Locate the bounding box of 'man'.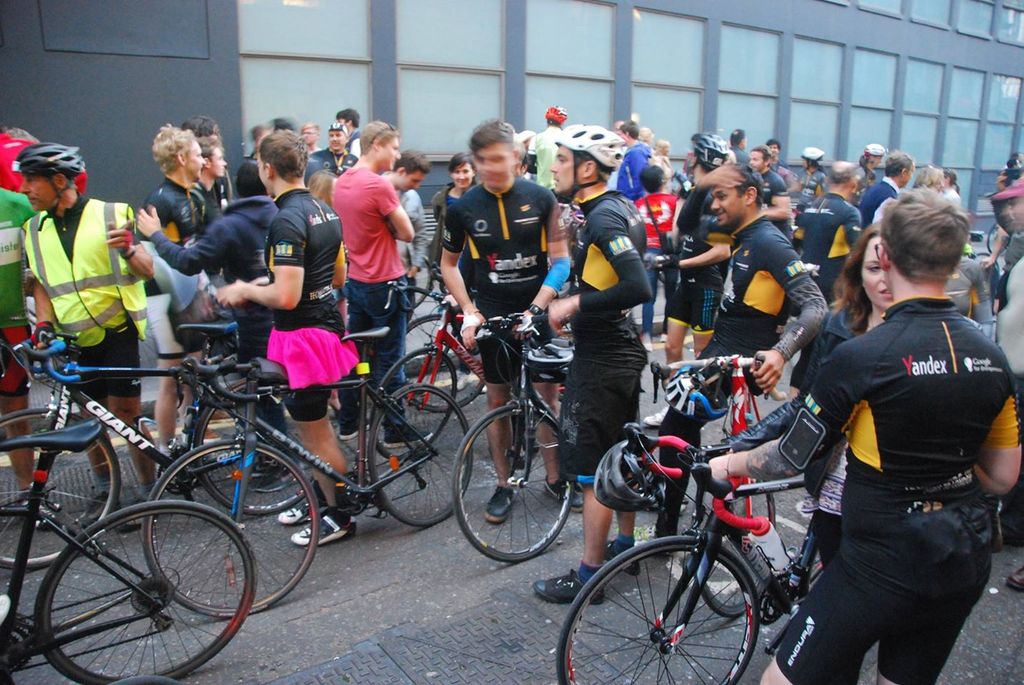
Bounding box: locate(736, 144, 792, 245).
